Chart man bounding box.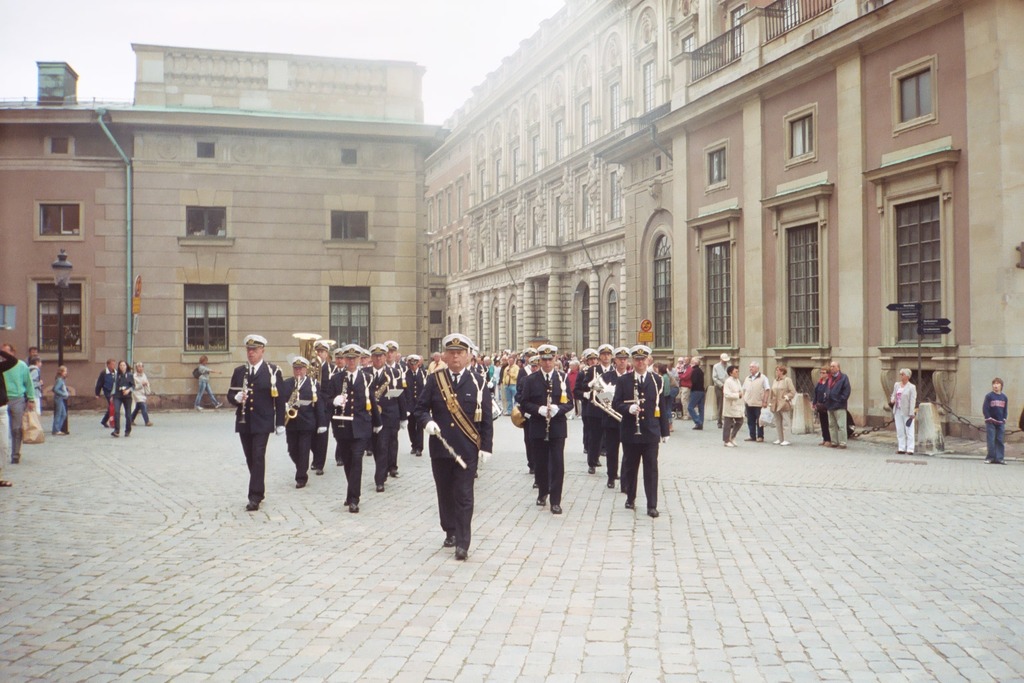
Charted: box(305, 340, 338, 476).
